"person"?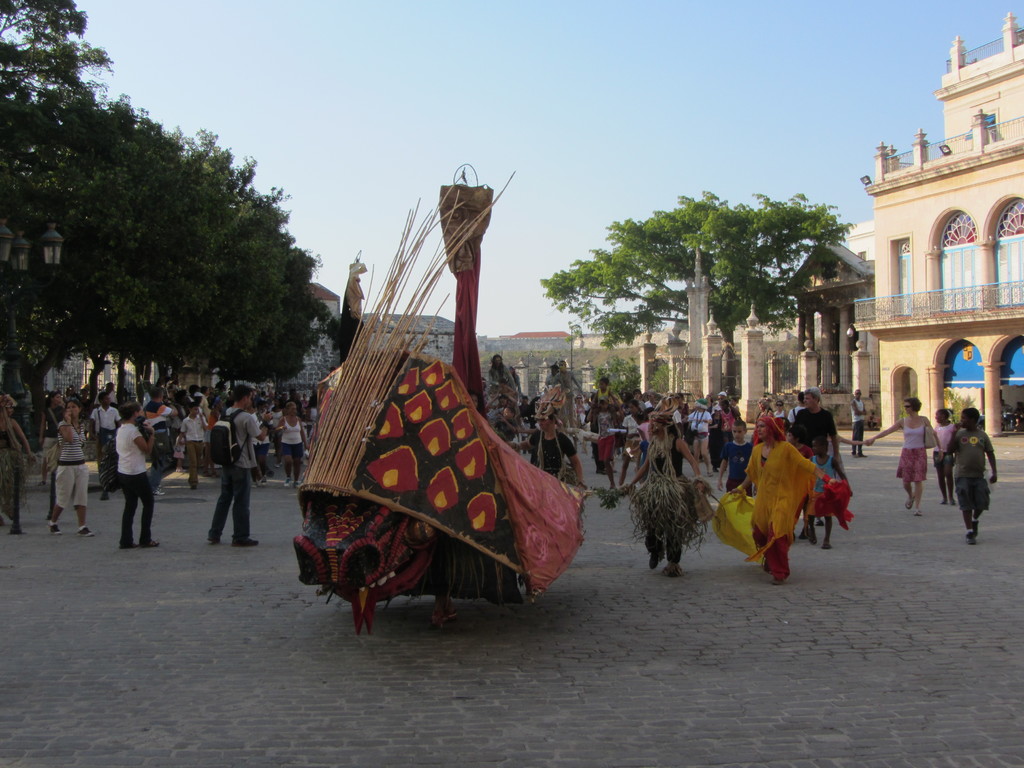
box=[508, 361, 524, 388]
